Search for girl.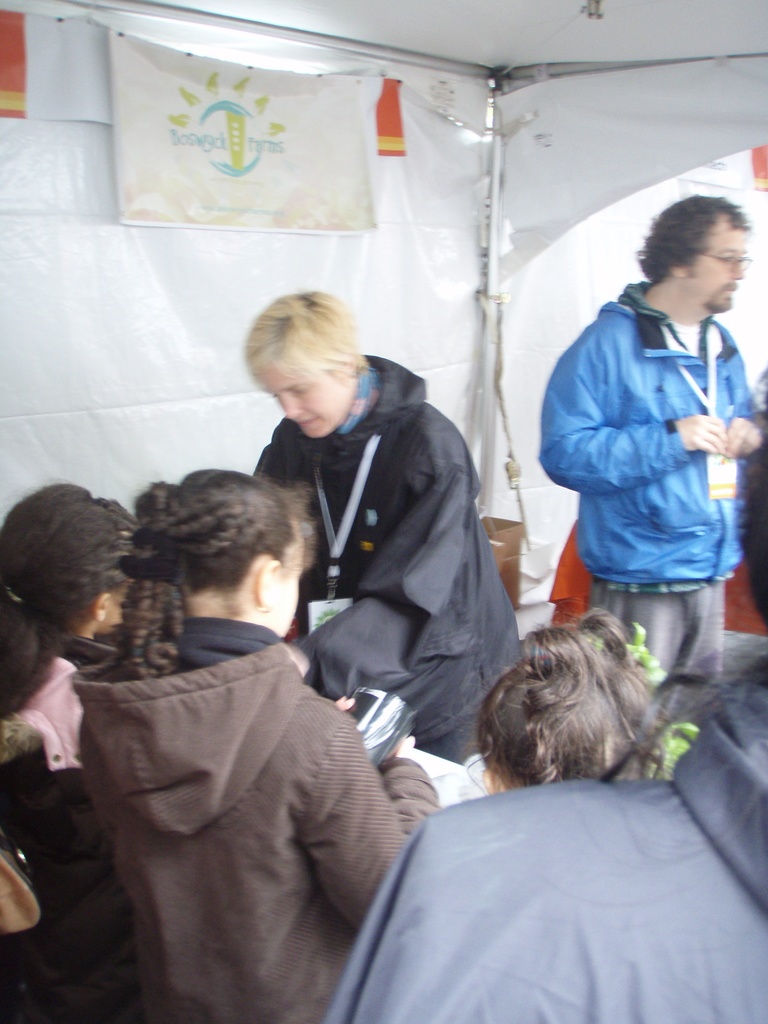
Found at crop(67, 465, 437, 1023).
